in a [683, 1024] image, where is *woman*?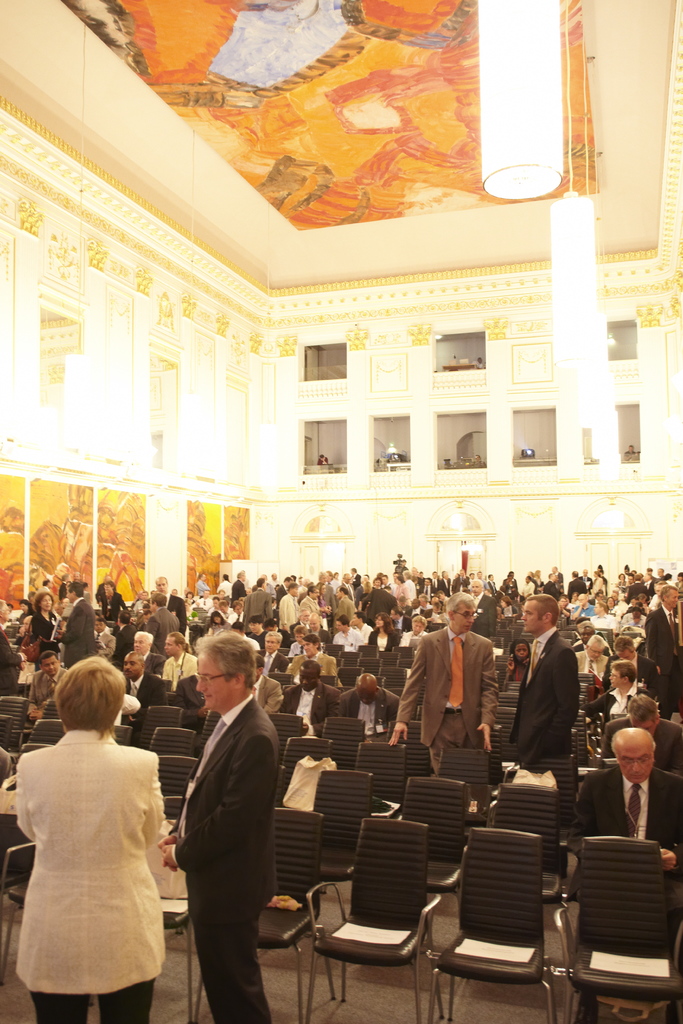
[505,638,533,689].
